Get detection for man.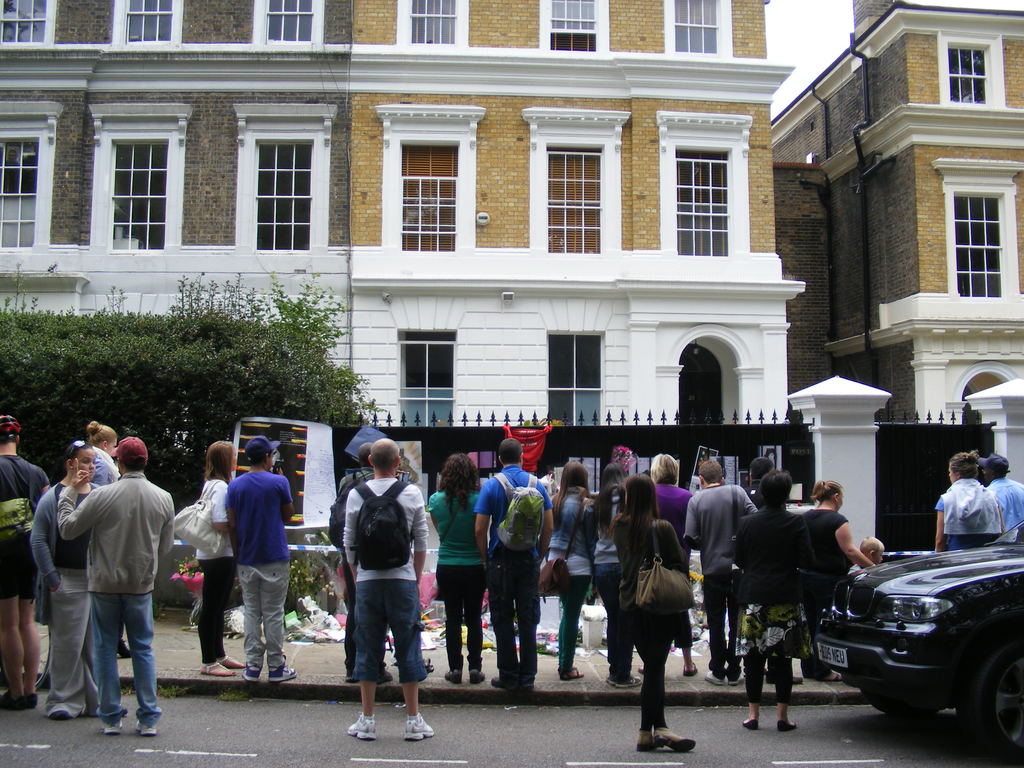
Detection: [x1=337, y1=436, x2=429, y2=743].
